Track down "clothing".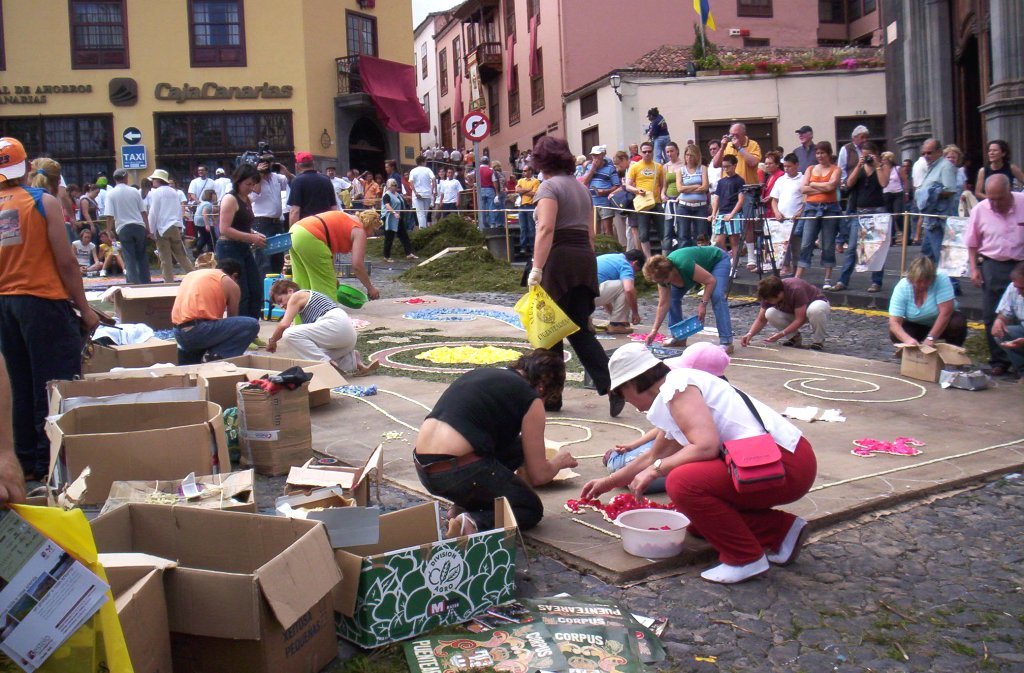
Tracked to select_region(674, 163, 705, 230).
